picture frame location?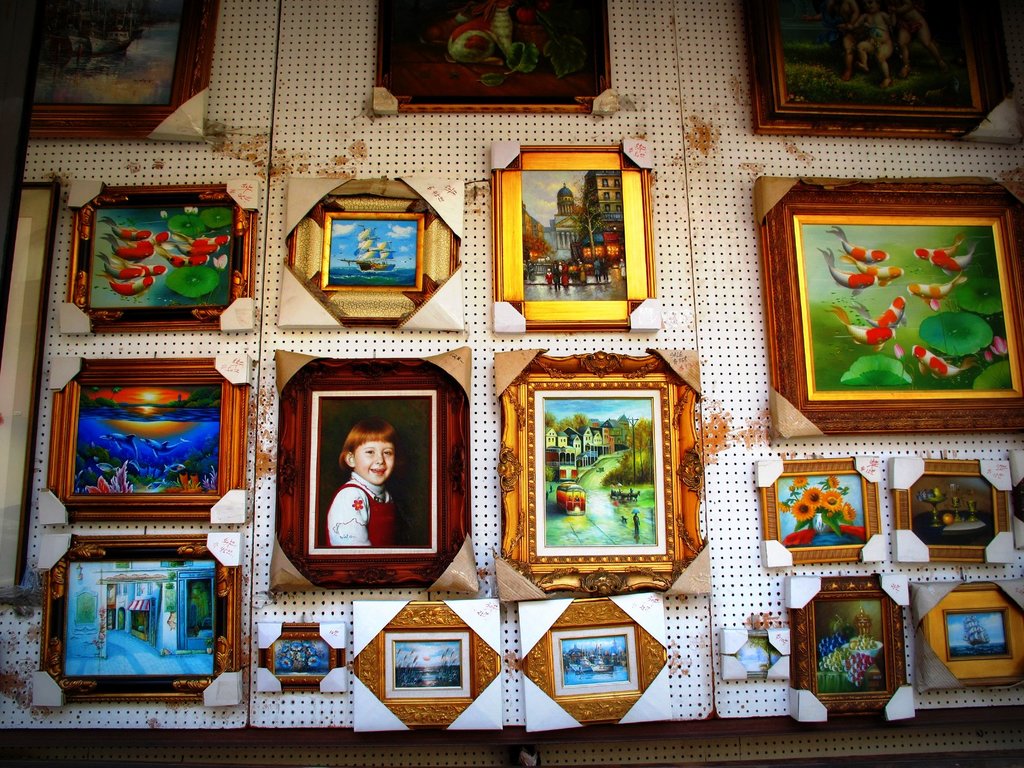
bbox=(482, 348, 710, 595)
